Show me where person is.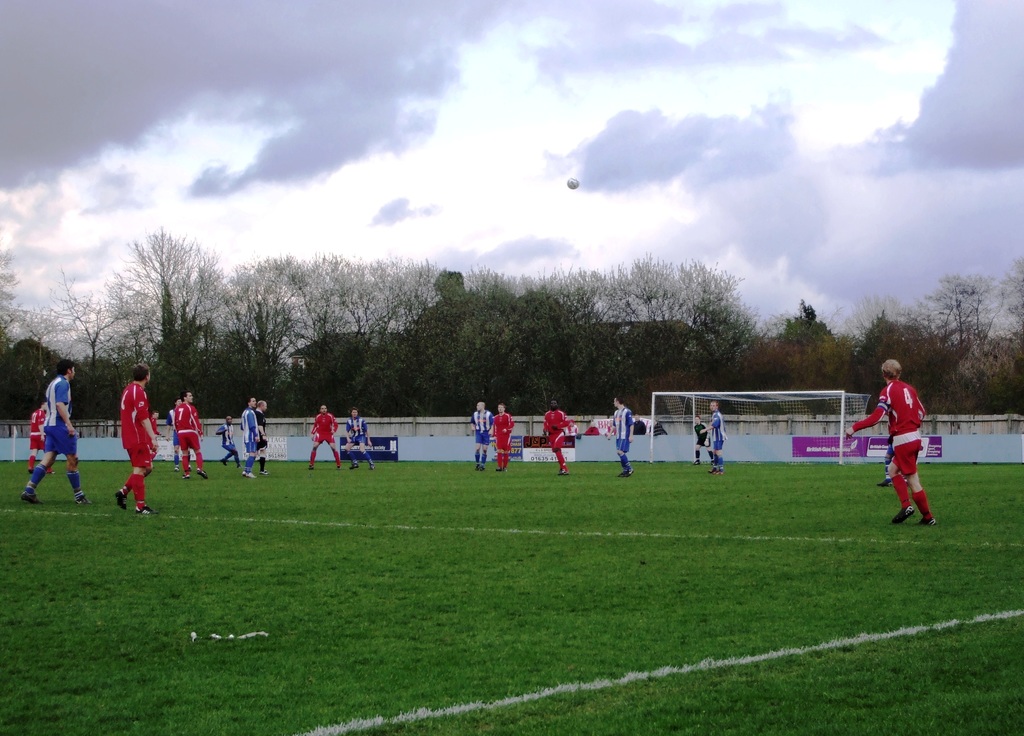
person is at 842 357 940 530.
